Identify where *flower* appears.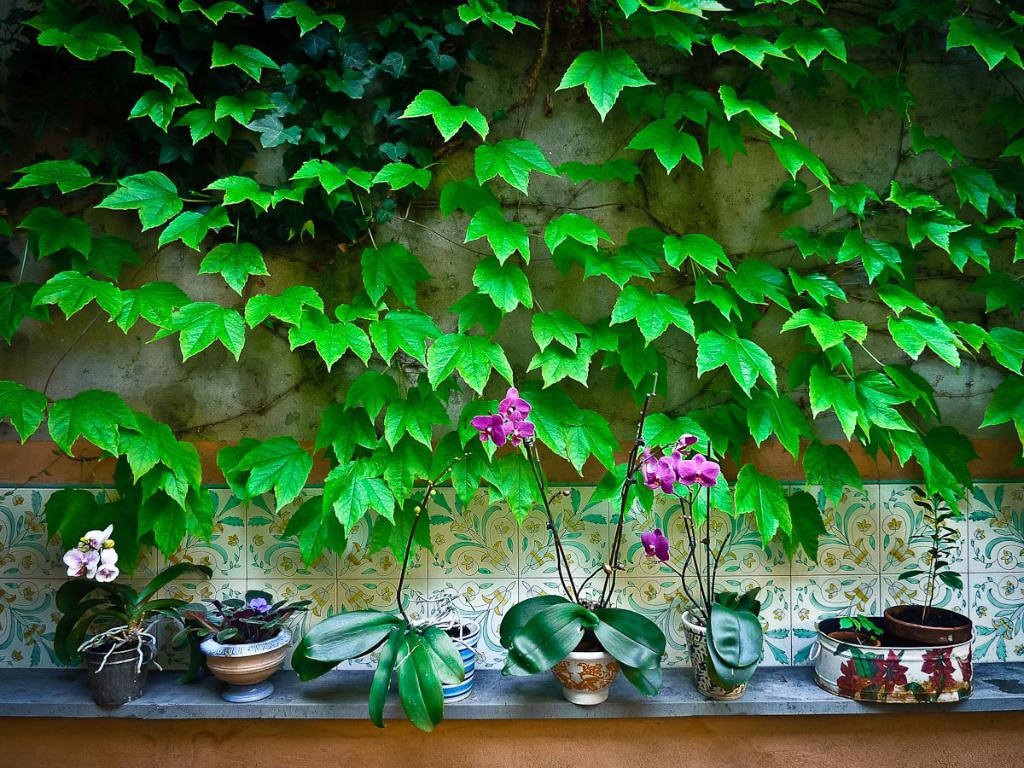
Appears at <box>951,603,964,613</box>.
